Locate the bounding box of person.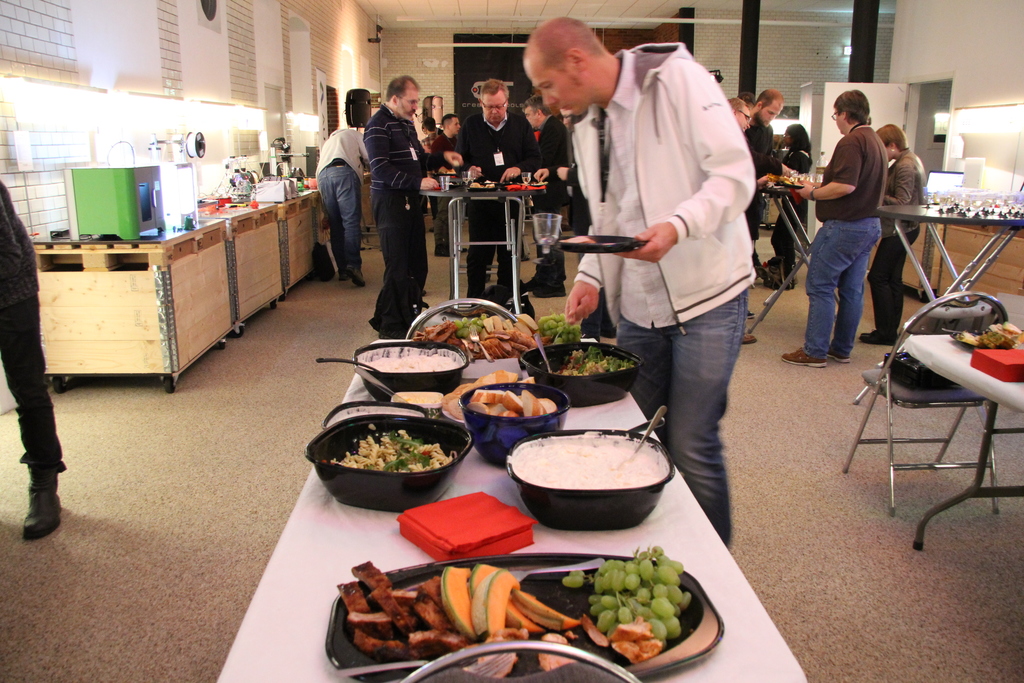
Bounding box: [left=314, top=122, right=371, bottom=287].
